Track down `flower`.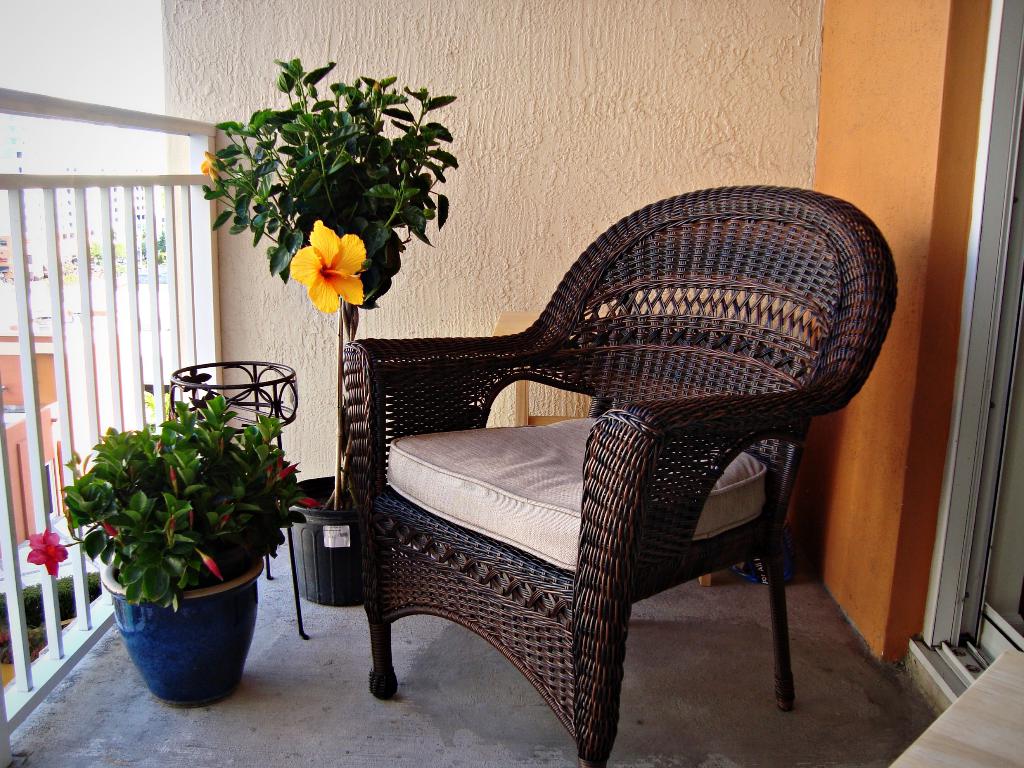
Tracked to region(24, 525, 67, 577).
